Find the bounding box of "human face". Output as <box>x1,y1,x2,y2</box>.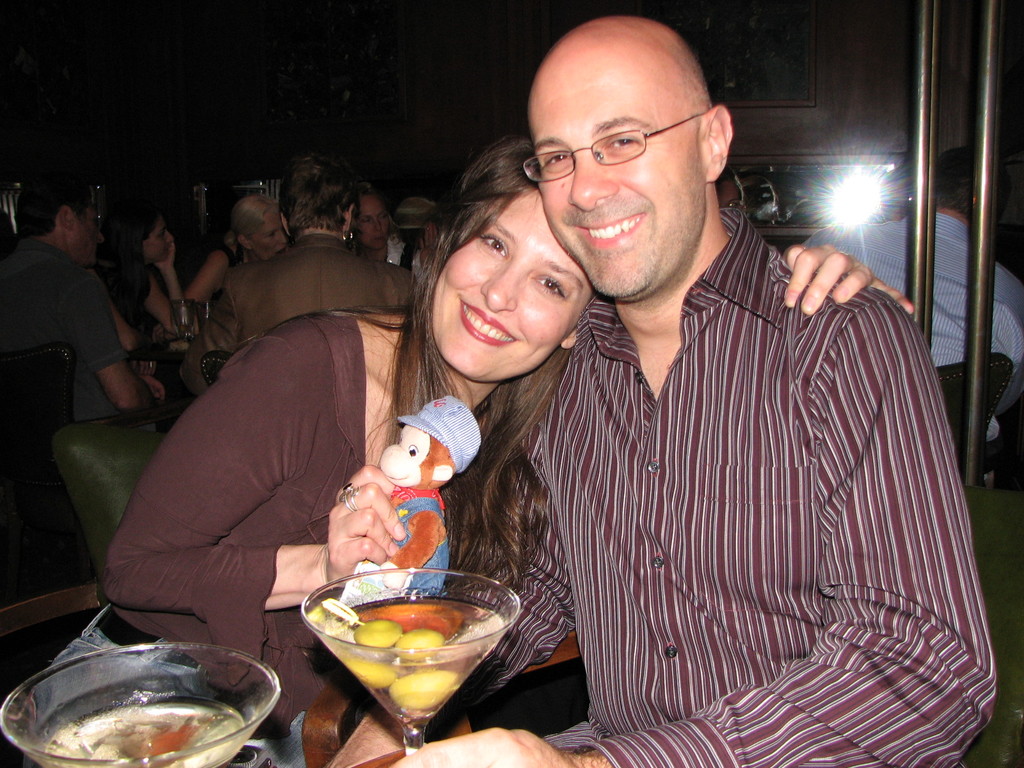
<box>75,205,106,260</box>.
